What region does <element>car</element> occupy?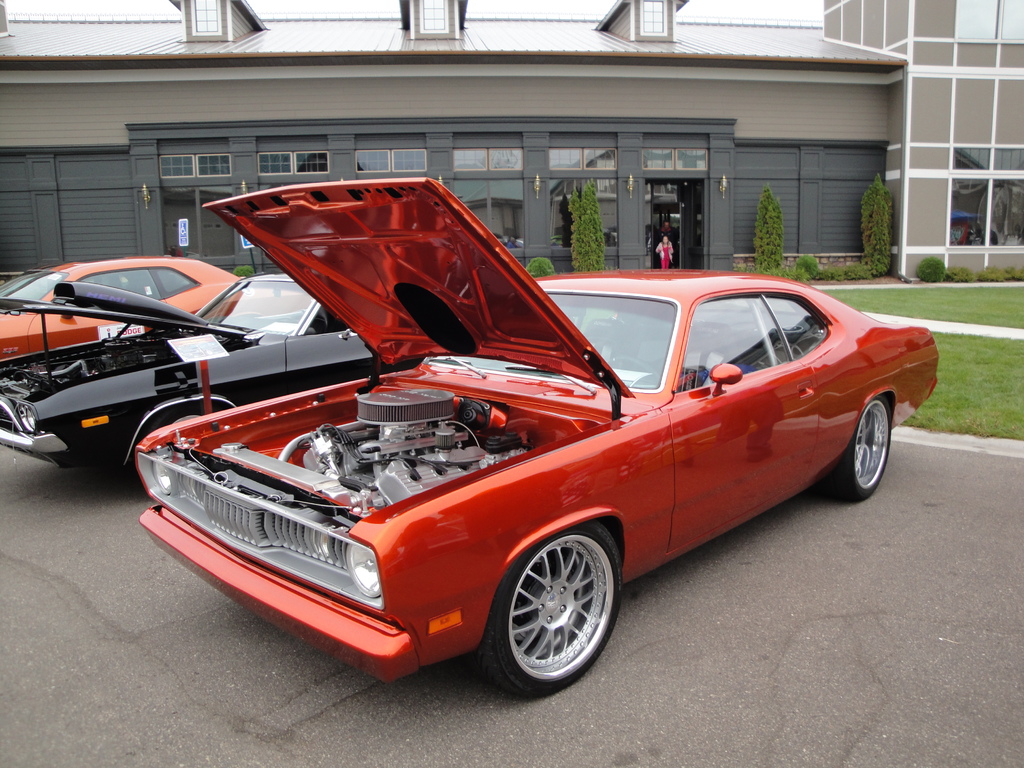
<box>0,259,308,365</box>.
